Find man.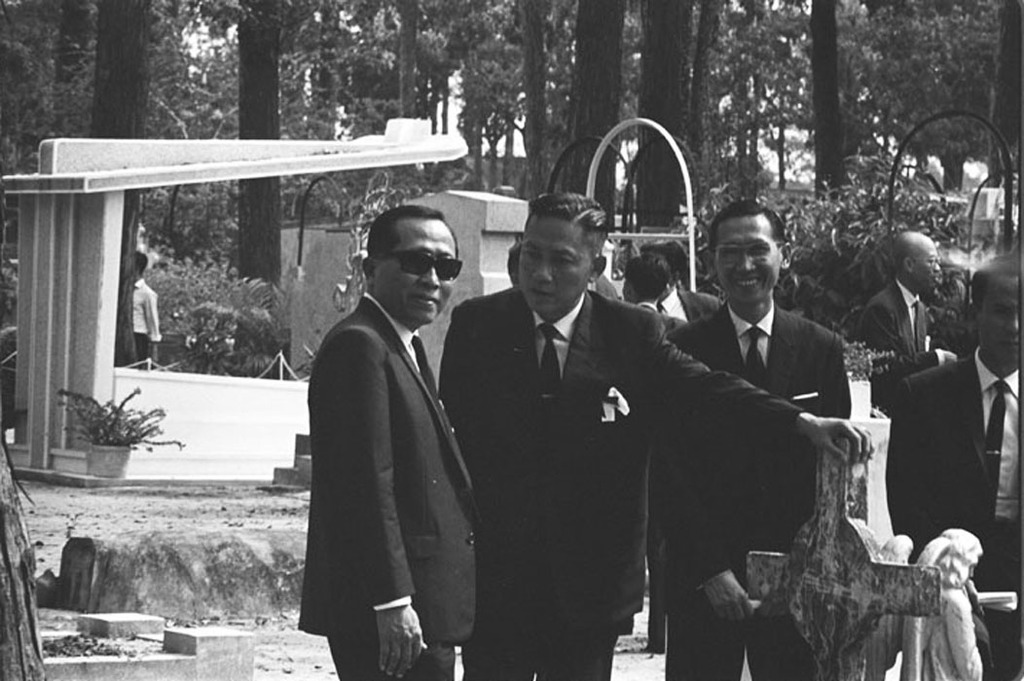
select_region(641, 234, 726, 323).
